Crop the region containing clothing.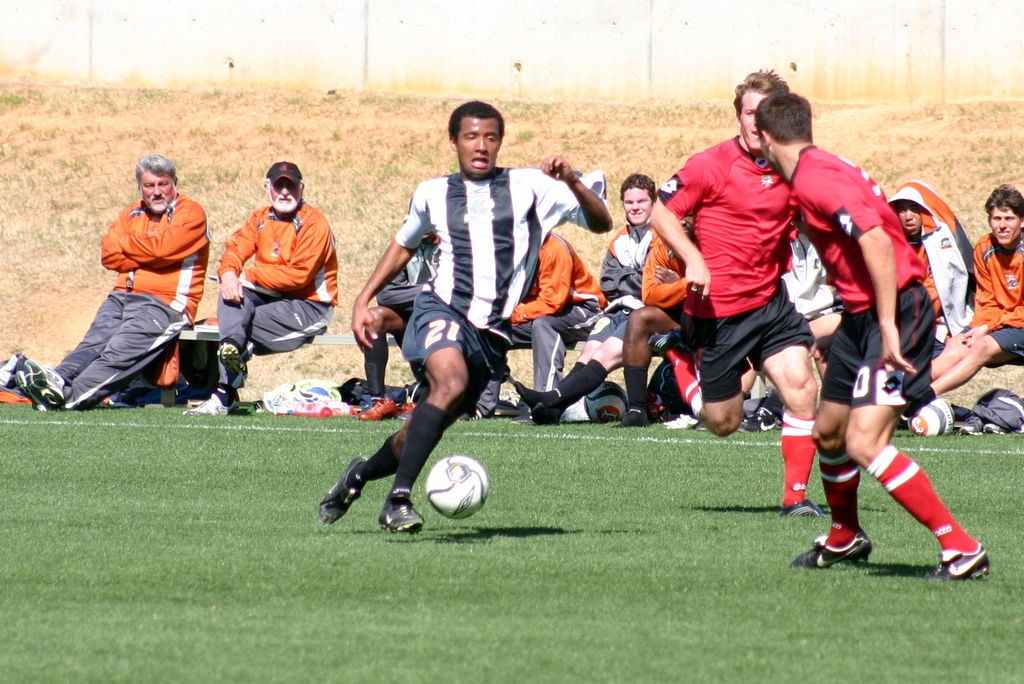
Crop region: {"left": 956, "top": 230, "right": 1023, "bottom": 362}.
